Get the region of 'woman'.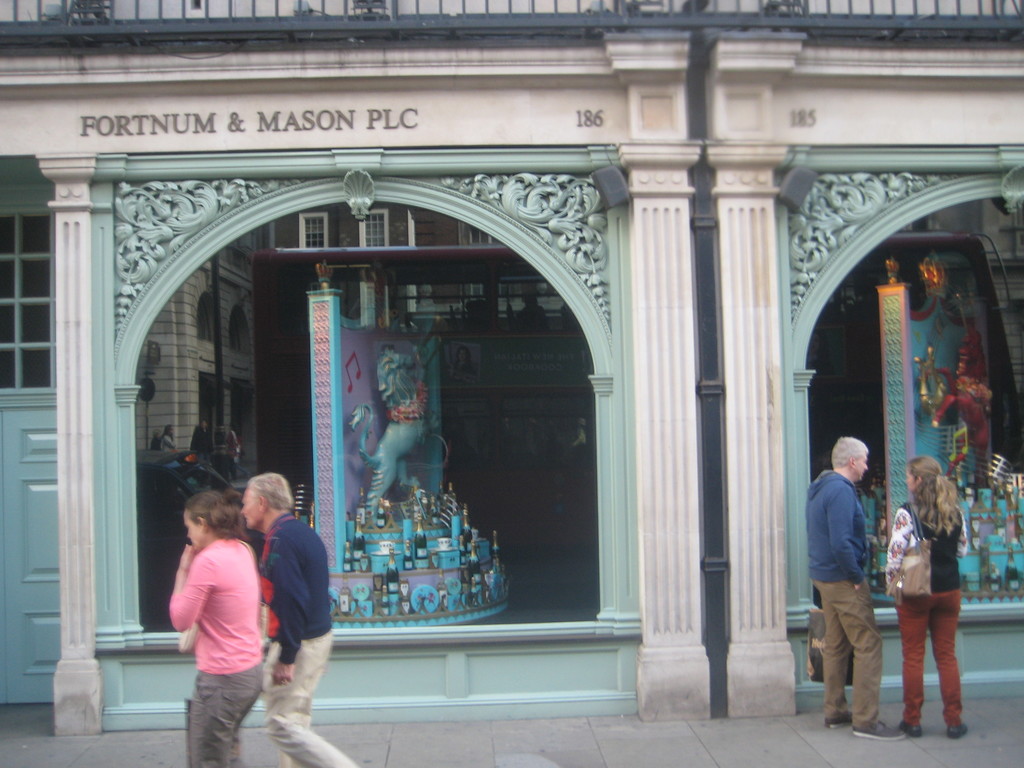
875,455,963,740.
